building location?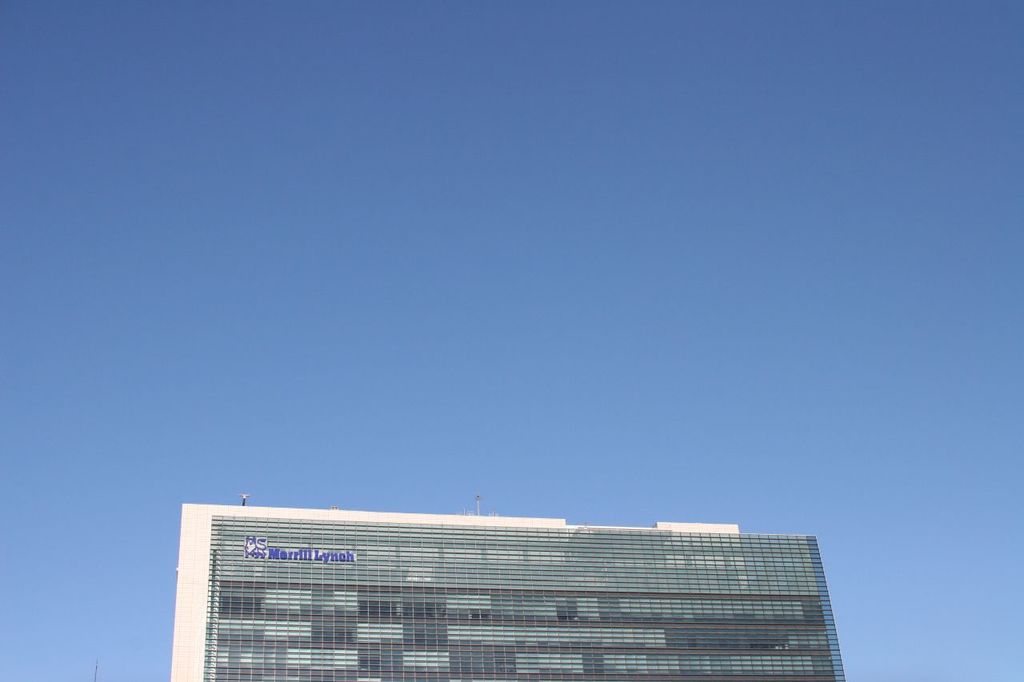
bbox=[172, 493, 846, 681]
